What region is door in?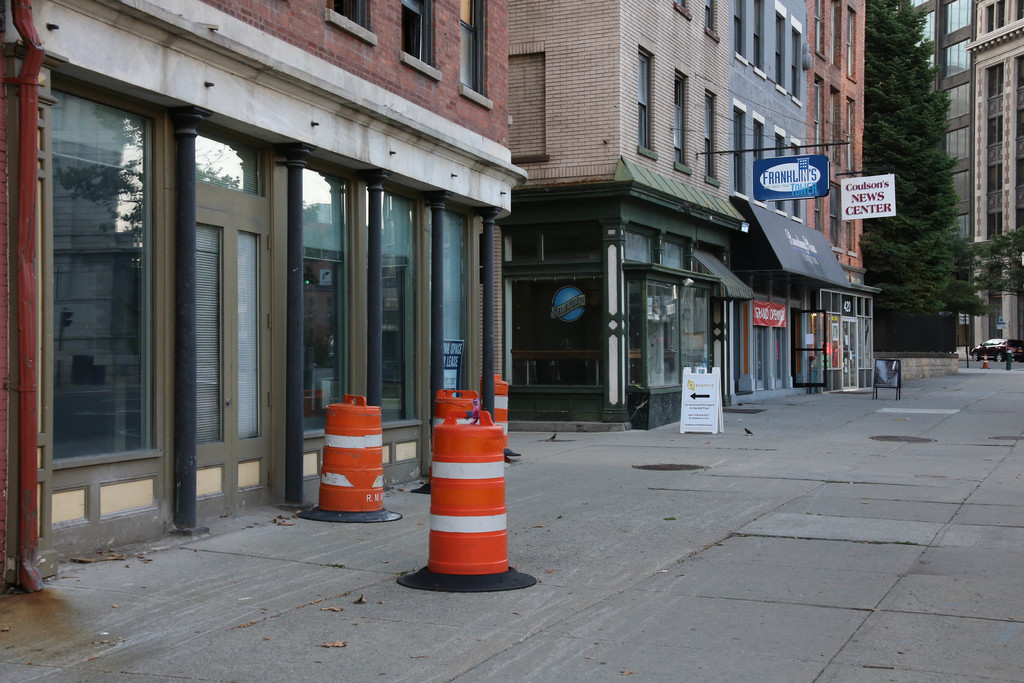
detection(195, 209, 273, 522).
